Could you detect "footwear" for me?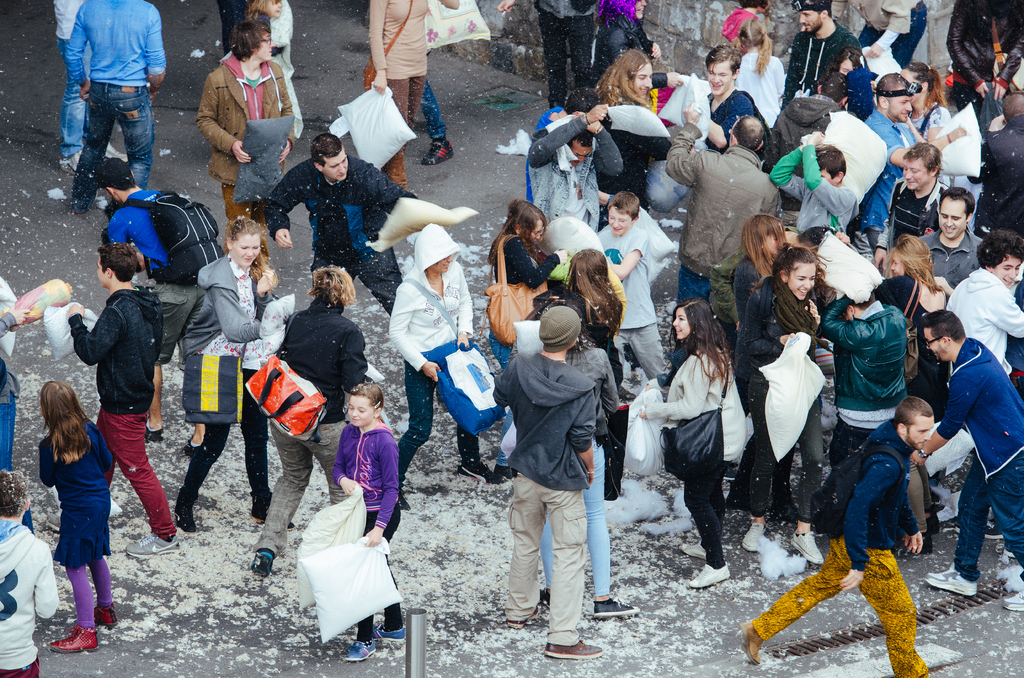
Detection result: 61:145:81:177.
